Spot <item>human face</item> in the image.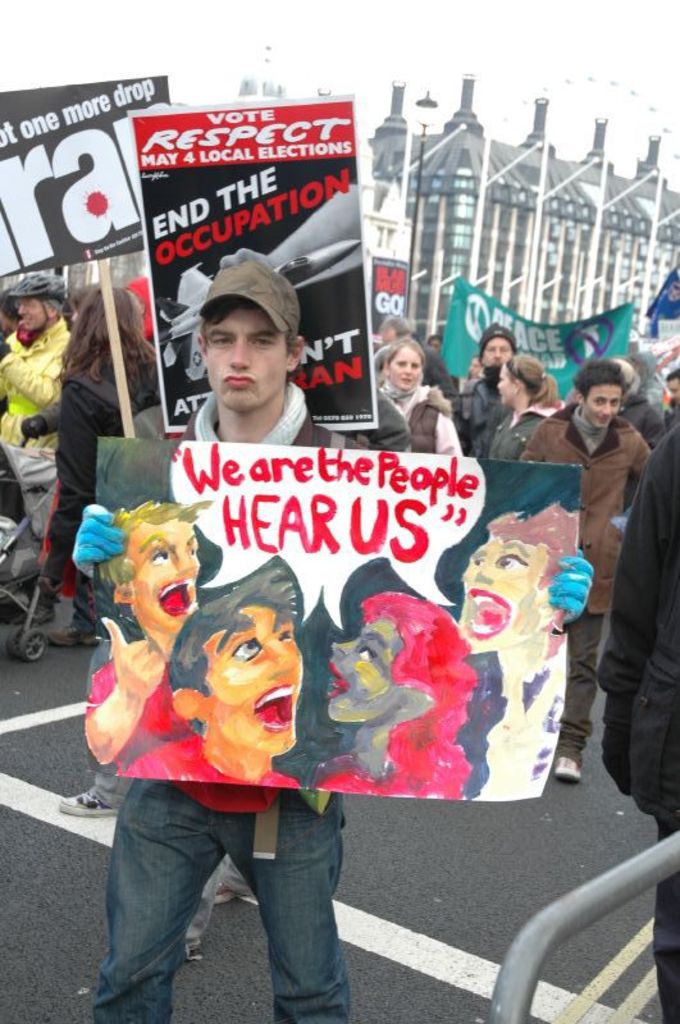
<item>human face</item> found at <box>585,385,619,424</box>.
